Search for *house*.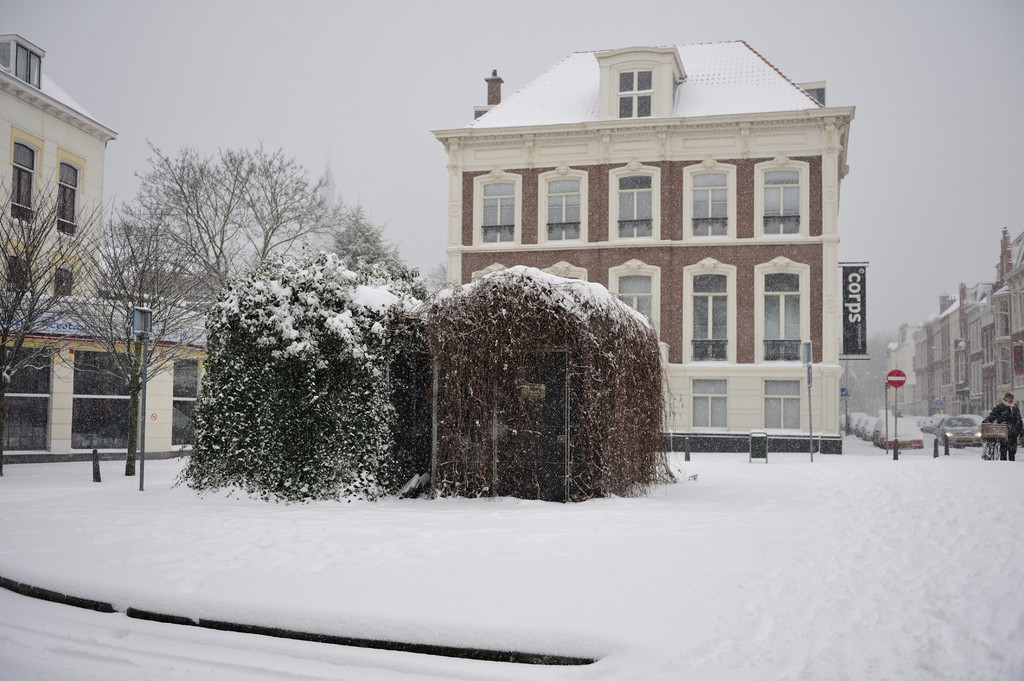
Found at <bbox>838, 343, 876, 422</bbox>.
